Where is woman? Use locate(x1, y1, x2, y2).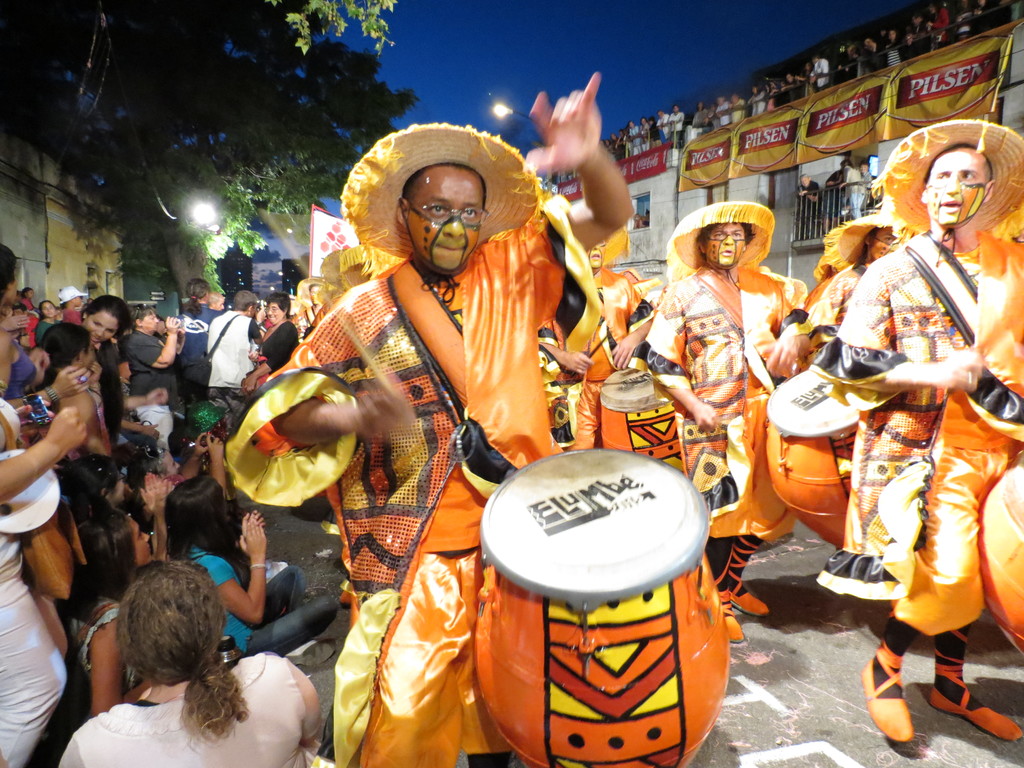
locate(0, 394, 92, 767).
